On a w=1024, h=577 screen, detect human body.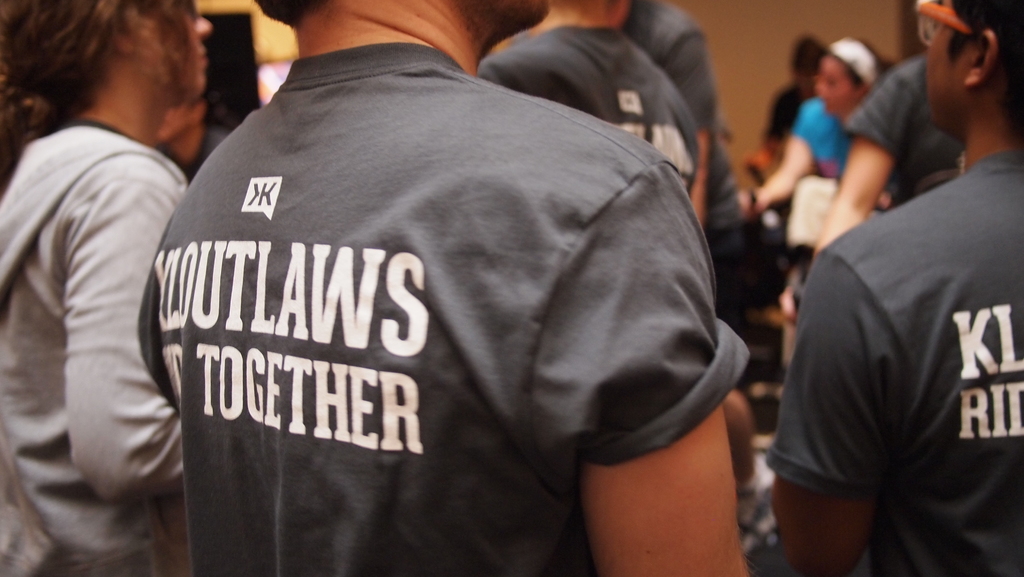
bbox(465, 0, 701, 240).
